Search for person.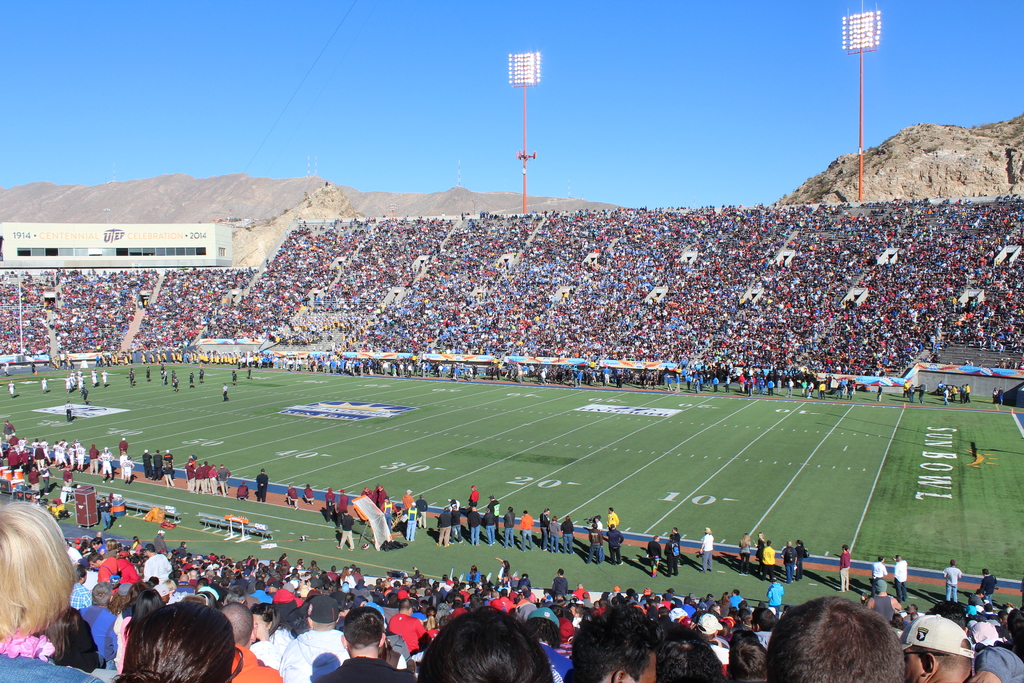
Found at (245, 365, 253, 379).
